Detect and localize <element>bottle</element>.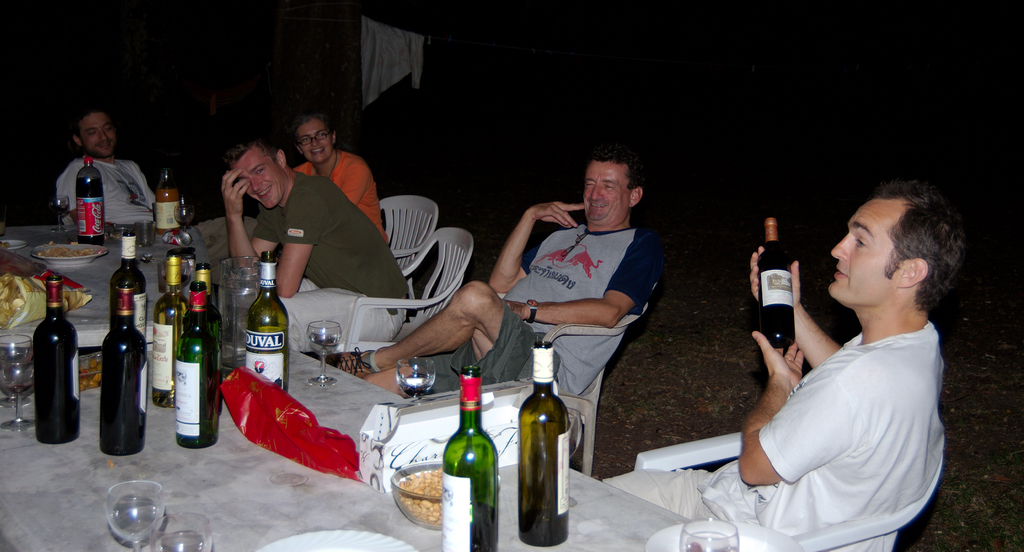
Localized at l=154, t=168, r=186, b=237.
